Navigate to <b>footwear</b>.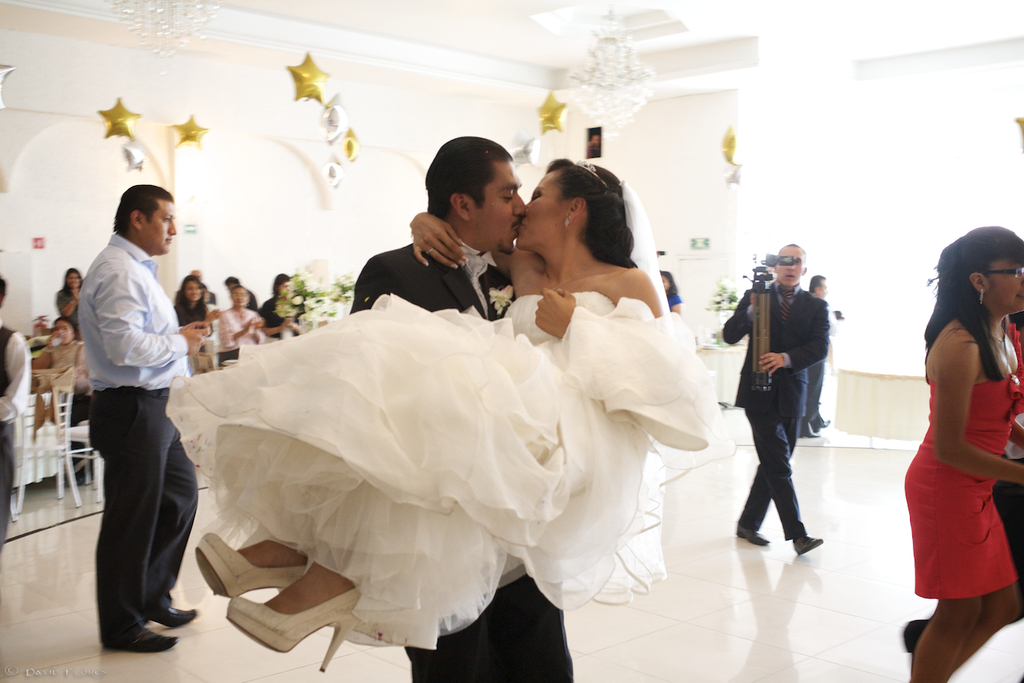
Navigation target: select_region(797, 424, 820, 439).
